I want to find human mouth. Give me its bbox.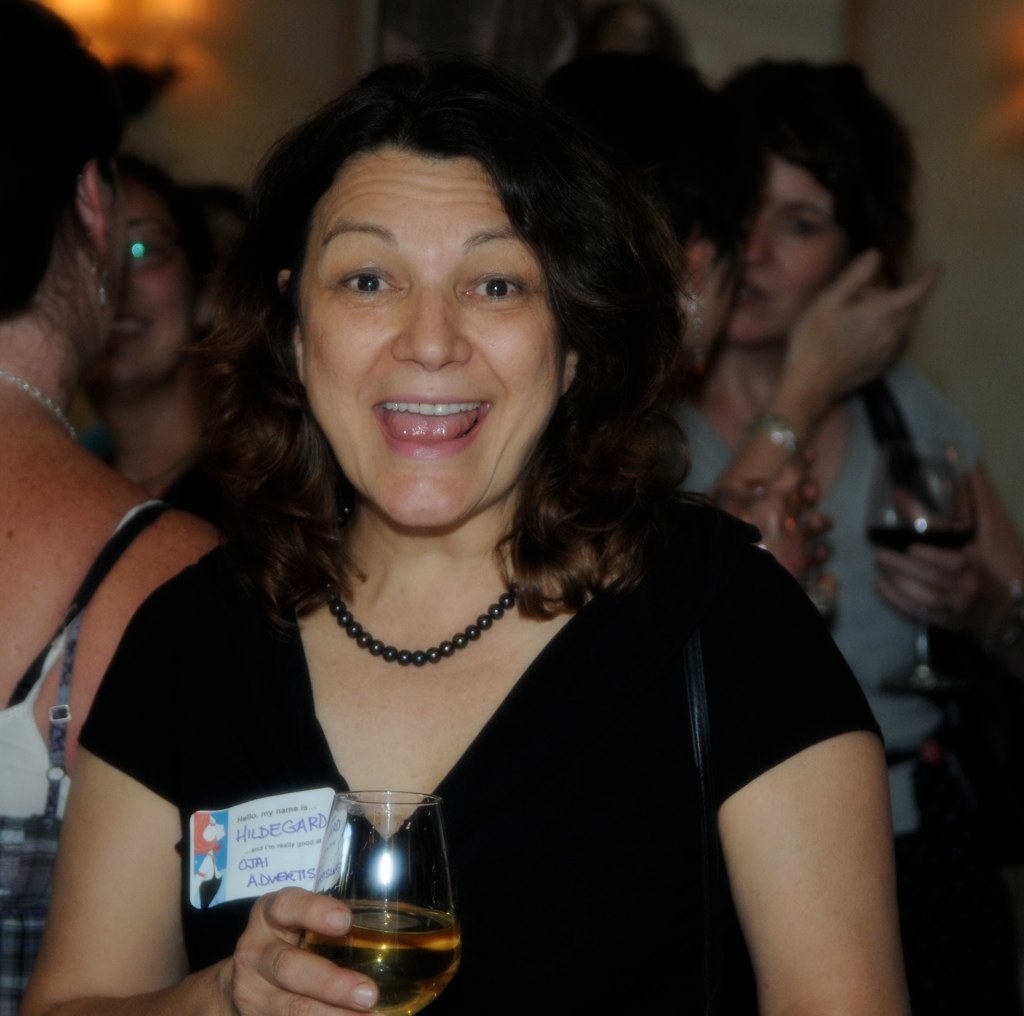
{"left": 116, "top": 311, "right": 146, "bottom": 346}.
